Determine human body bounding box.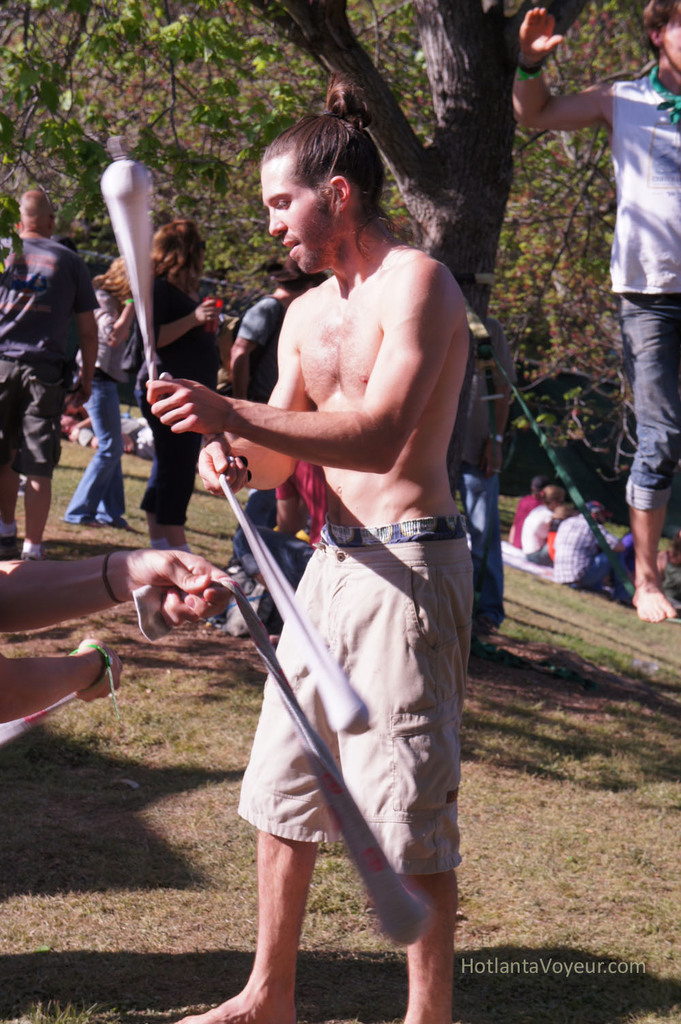
Determined: BBox(512, 7, 680, 625).
